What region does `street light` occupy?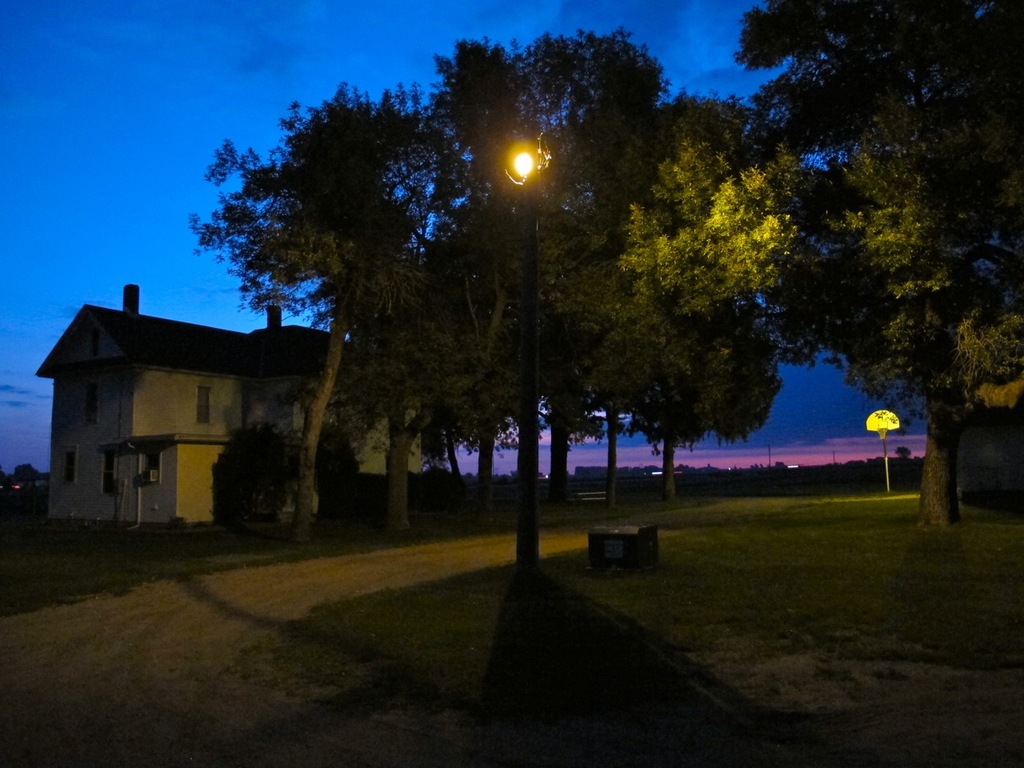
[505,133,553,619].
